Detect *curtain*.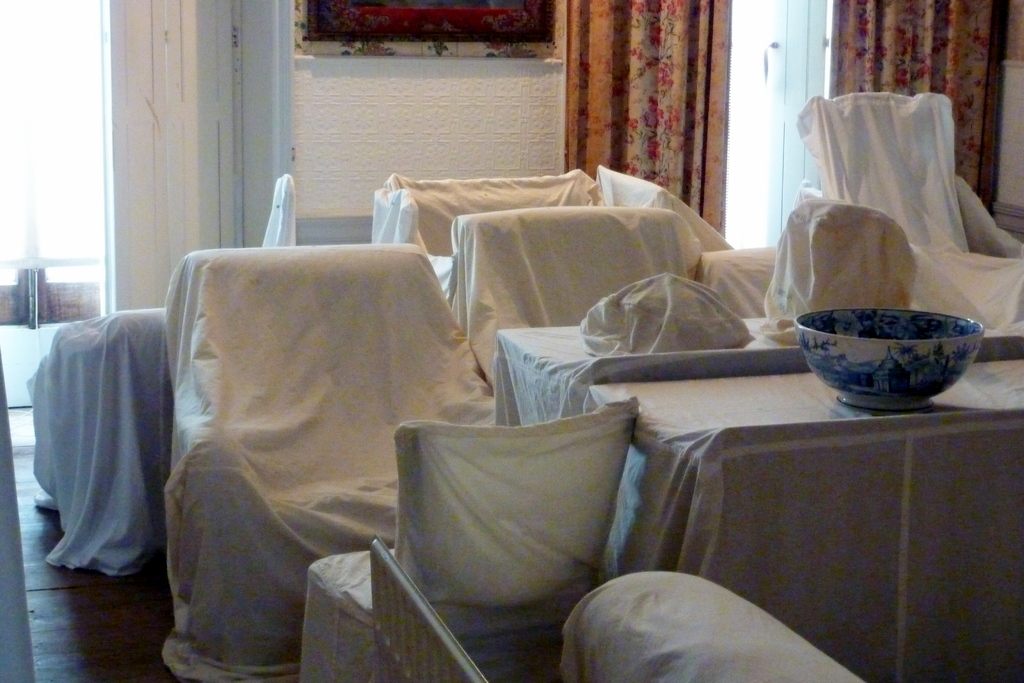
Detected at <region>828, 0, 1010, 234</region>.
